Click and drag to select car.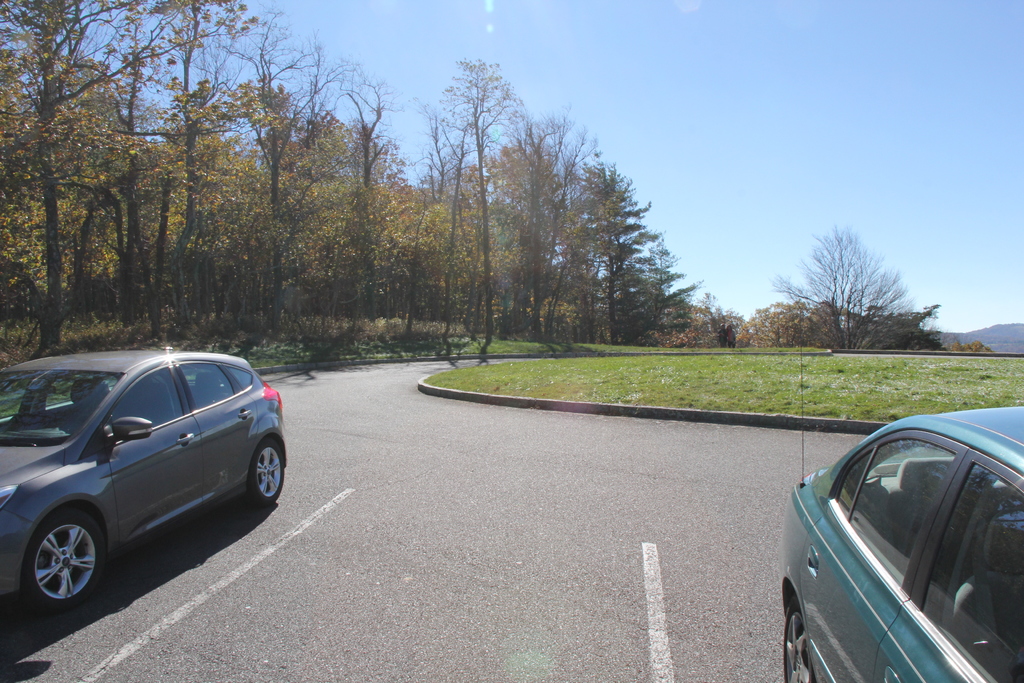
Selection: left=771, top=331, right=1023, bottom=682.
